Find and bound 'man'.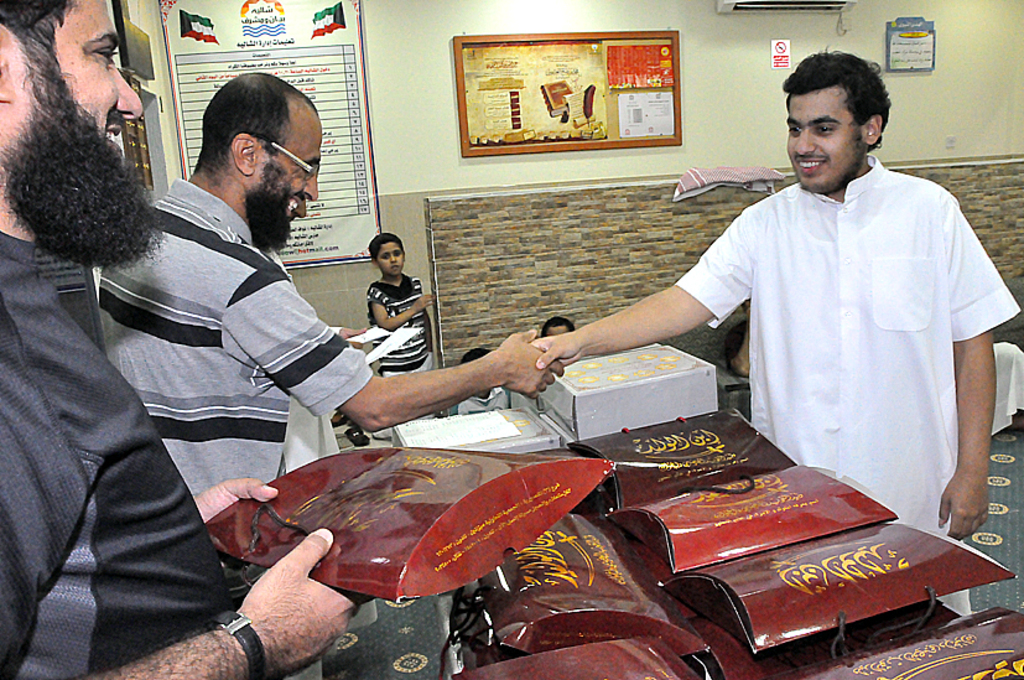
Bound: [x1=529, y1=48, x2=1018, y2=616].
